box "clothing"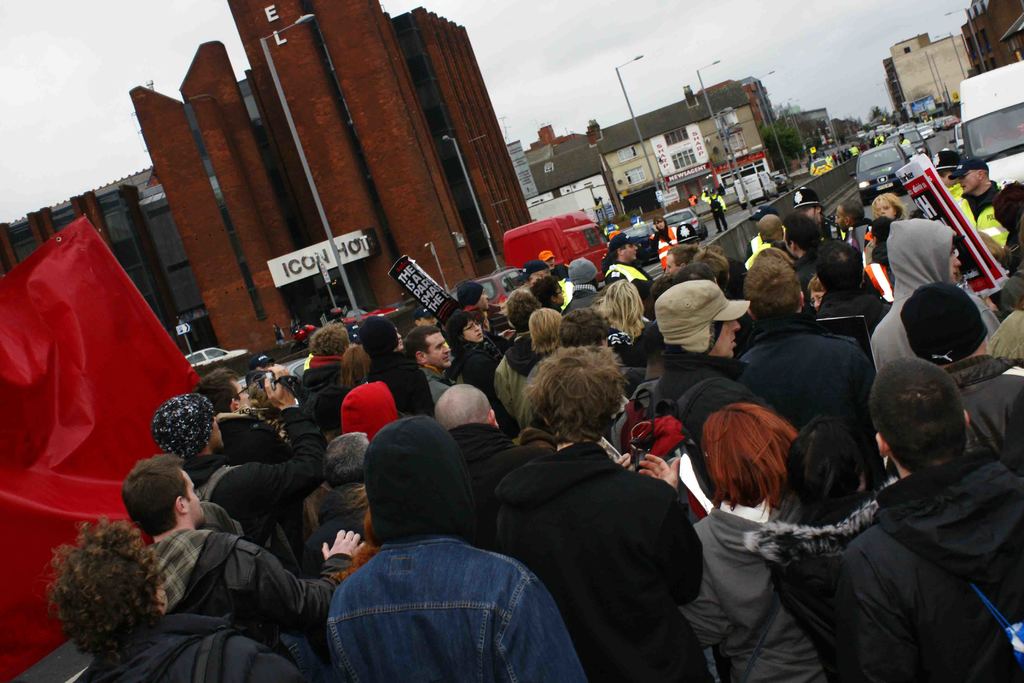
BBox(332, 378, 397, 457)
